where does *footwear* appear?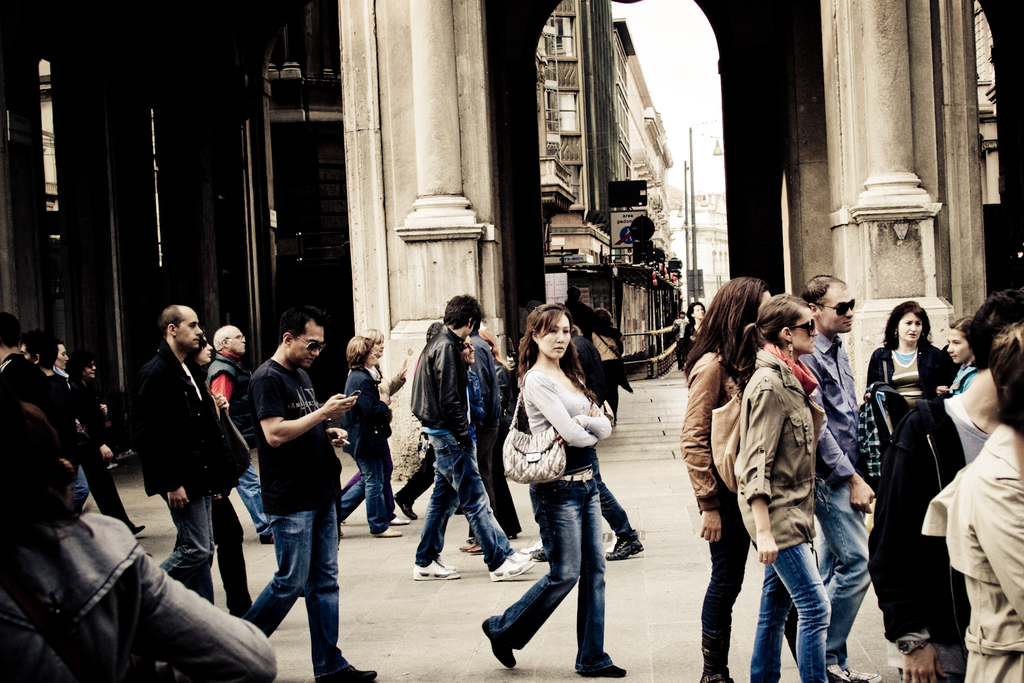
Appears at bbox(826, 659, 856, 682).
